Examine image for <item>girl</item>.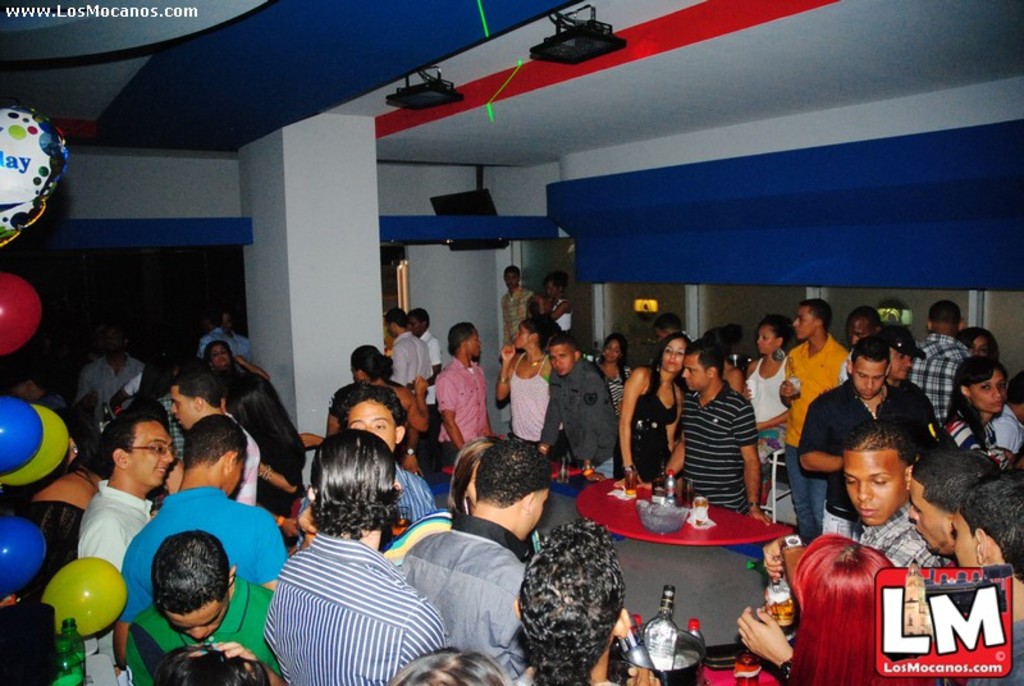
Examination result: select_region(298, 339, 422, 485).
